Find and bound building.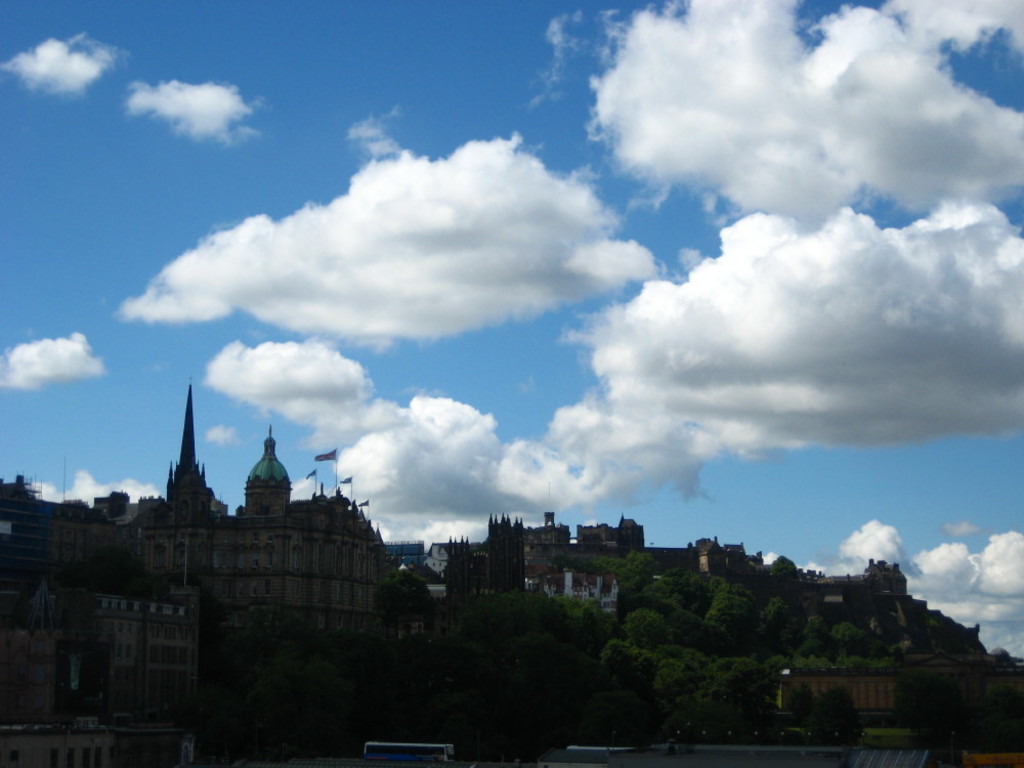
Bound: pyautogui.locateOnScreen(96, 489, 161, 522).
